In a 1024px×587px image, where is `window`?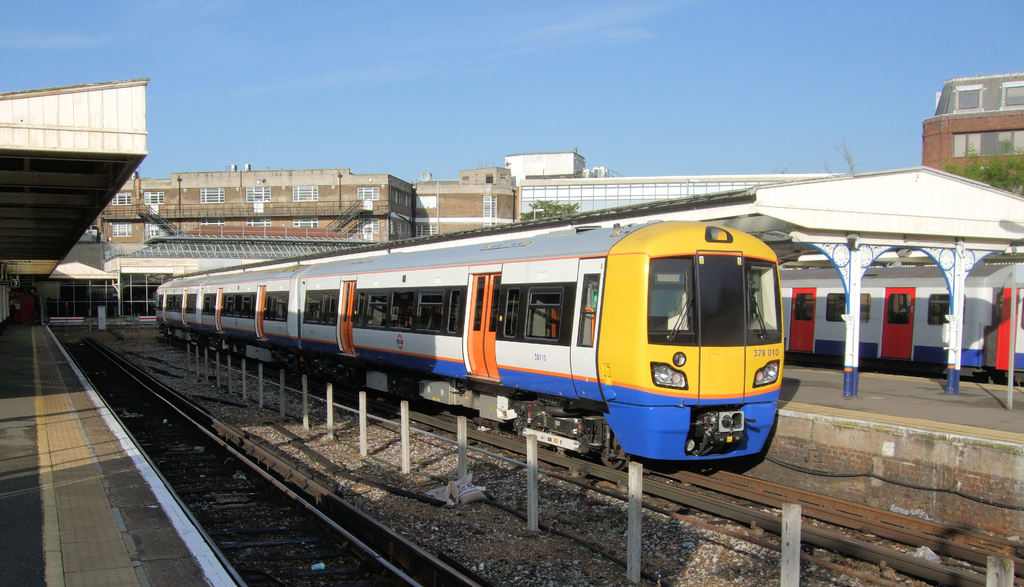
[left=201, top=187, right=226, bottom=204].
